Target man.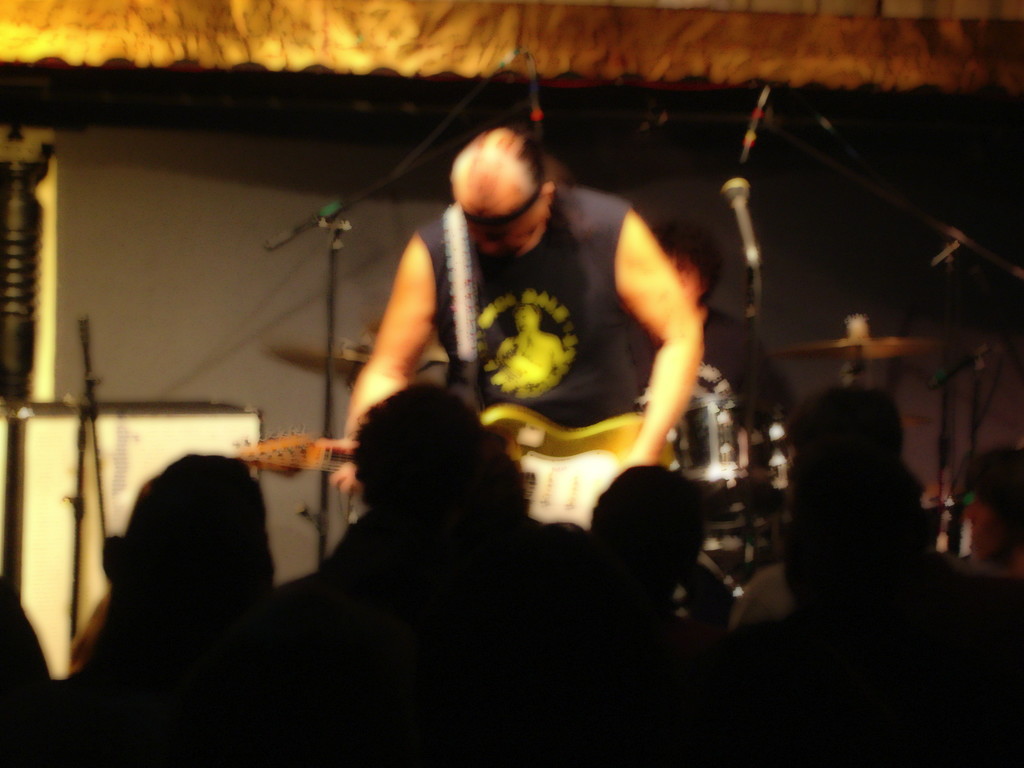
Target region: (719, 388, 1023, 767).
